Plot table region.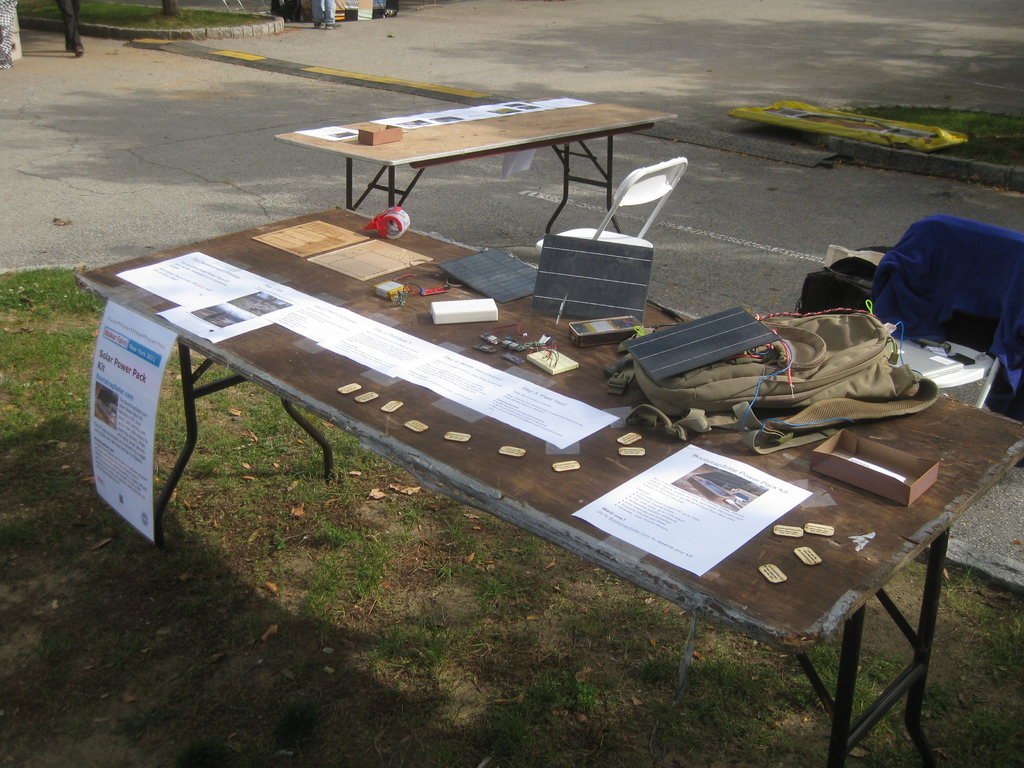
Plotted at detection(93, 187, 999, 728).
